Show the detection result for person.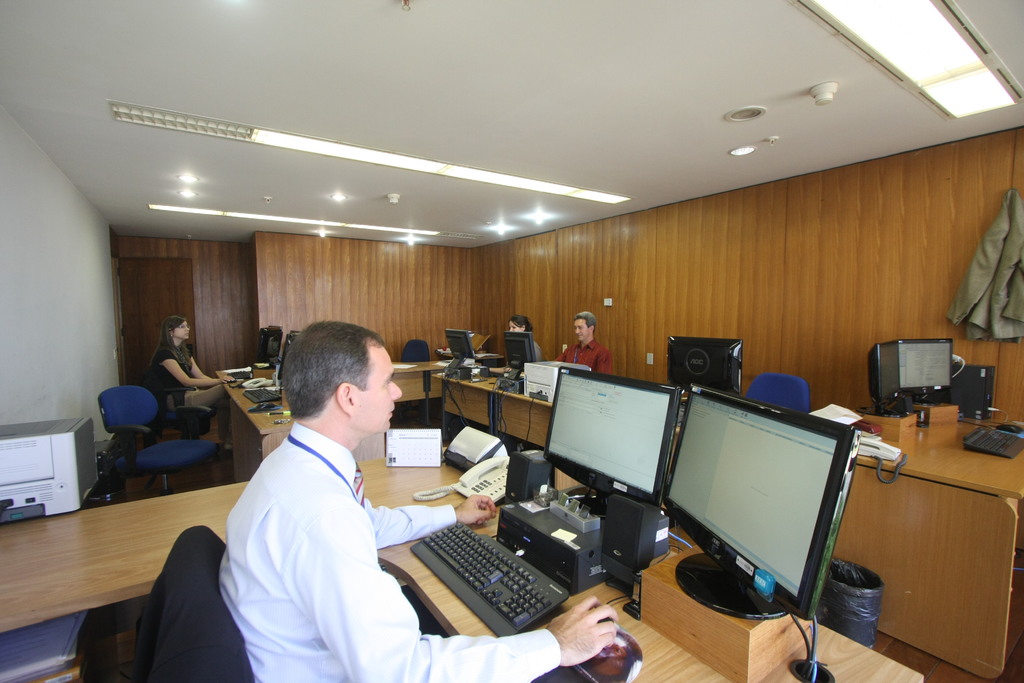
bbox=[144, 316, 232, 451].
